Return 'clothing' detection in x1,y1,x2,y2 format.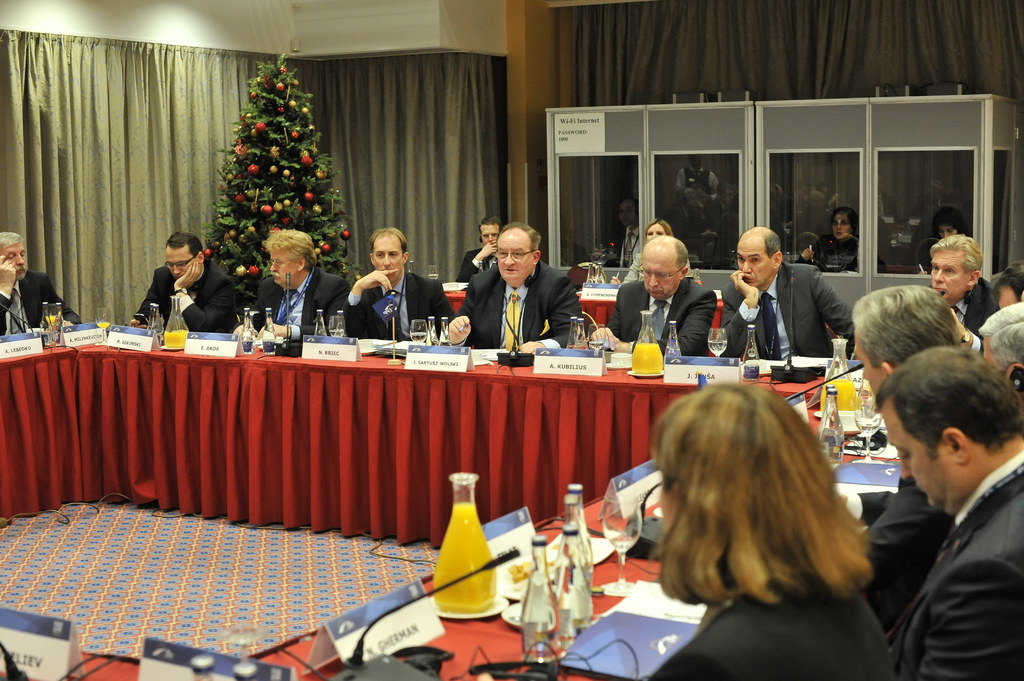
646,572,892,680.
